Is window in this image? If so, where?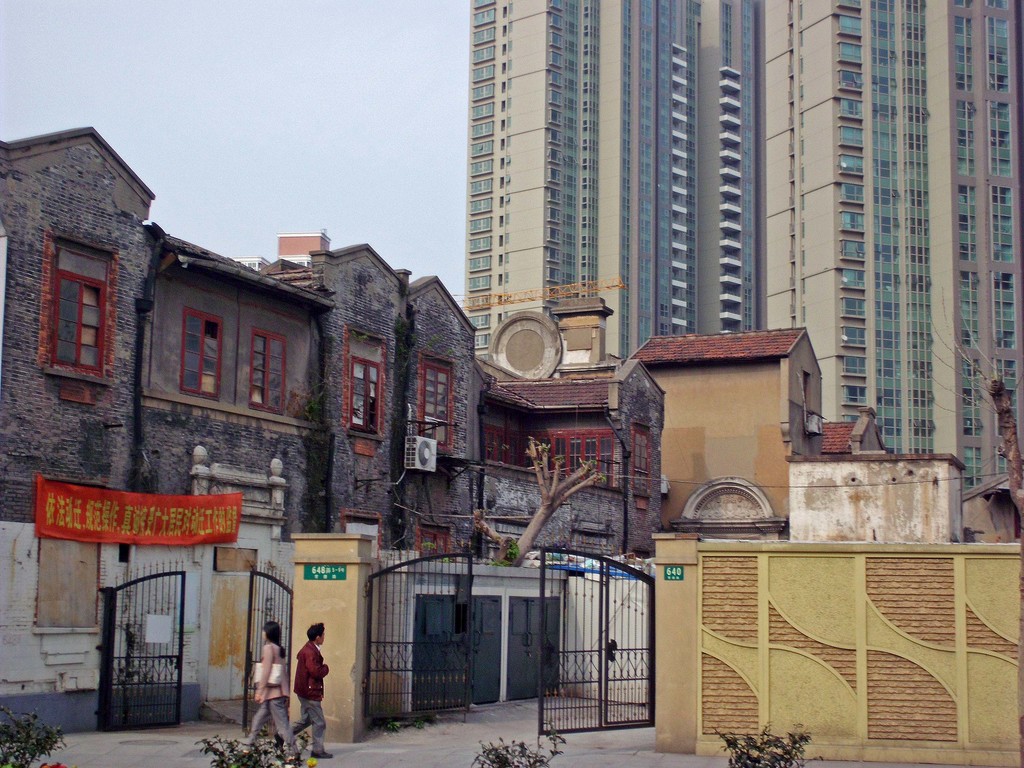
Yes, at [x1=900, y1=19, x2=922, y2=40].
